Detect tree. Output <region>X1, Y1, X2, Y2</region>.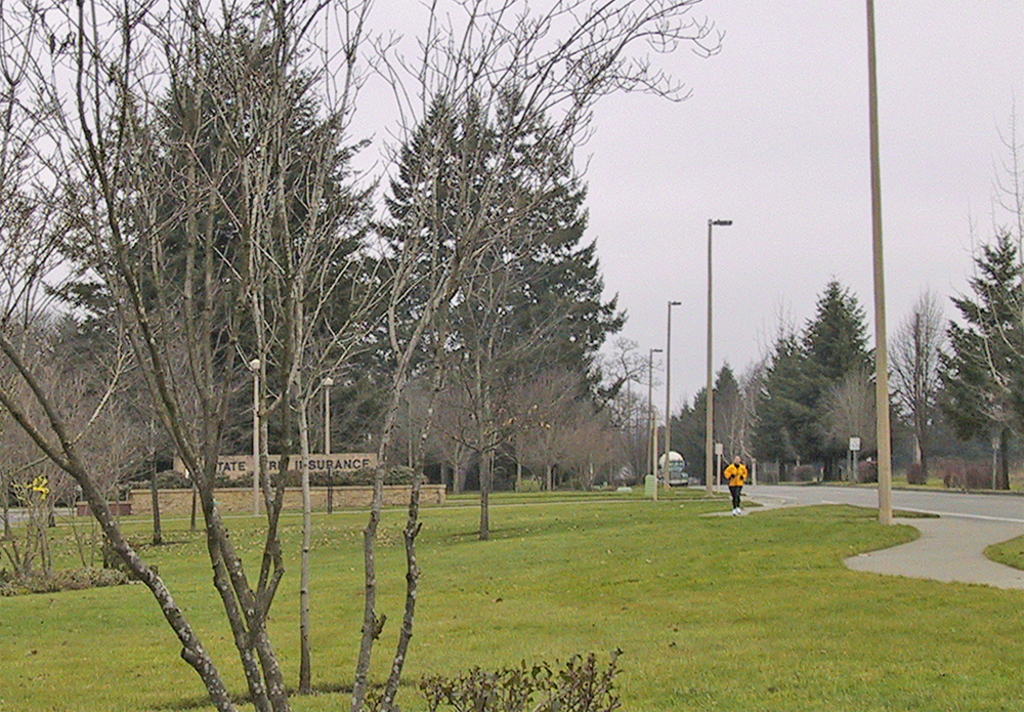
<region>932, 219, 1023, 486</region>.
